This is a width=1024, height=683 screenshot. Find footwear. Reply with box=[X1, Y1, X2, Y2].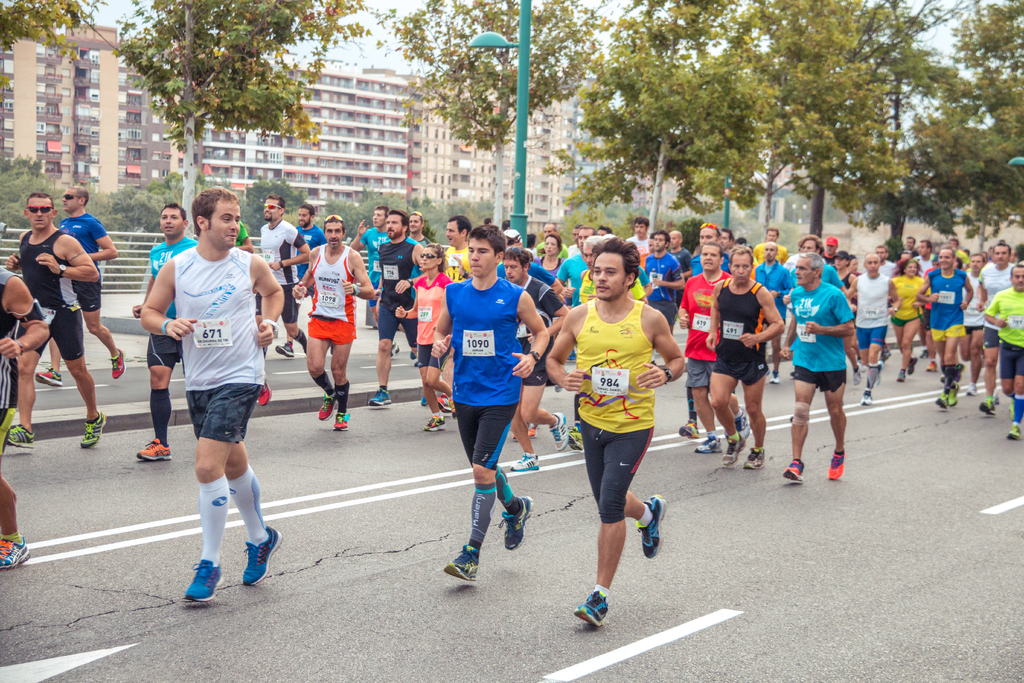
box=[743, 443, 768, 468].
